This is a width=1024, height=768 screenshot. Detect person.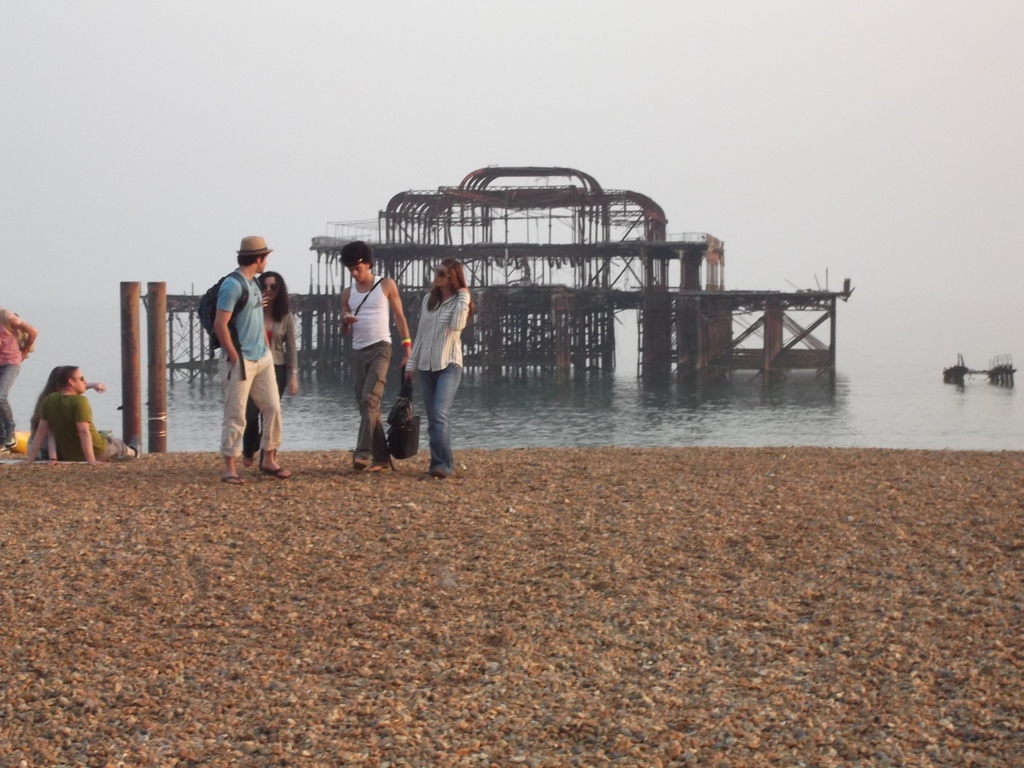
407,252,474,471.
